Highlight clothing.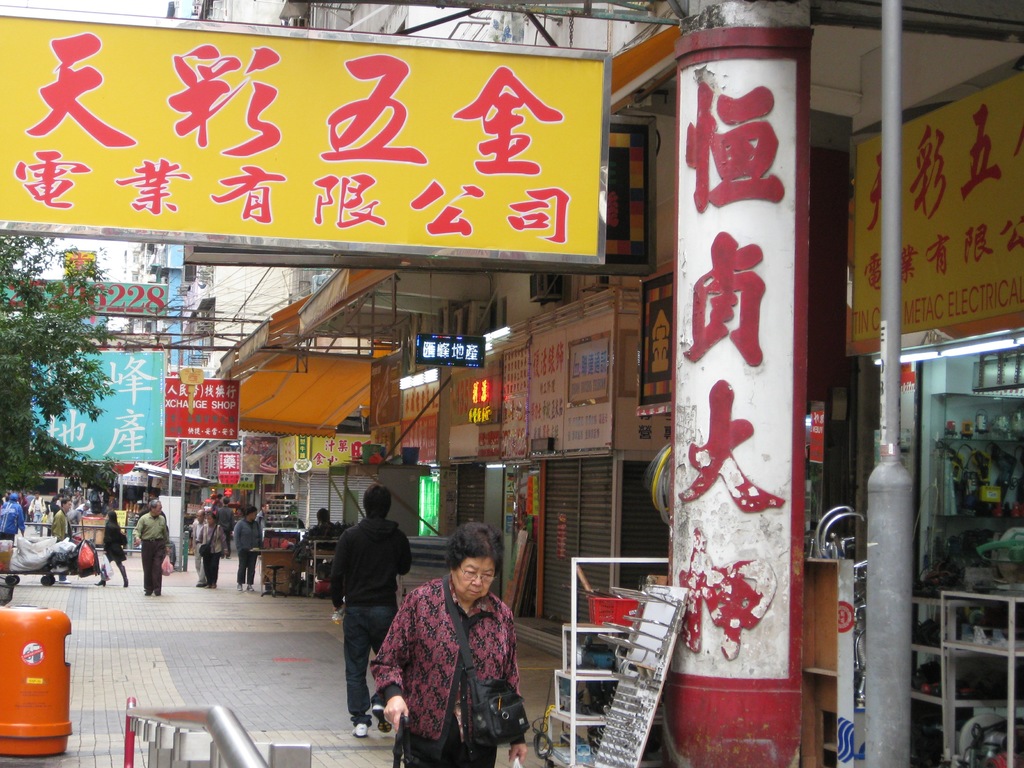
Highlighted region: bbox(231, 513, 264, 584).
